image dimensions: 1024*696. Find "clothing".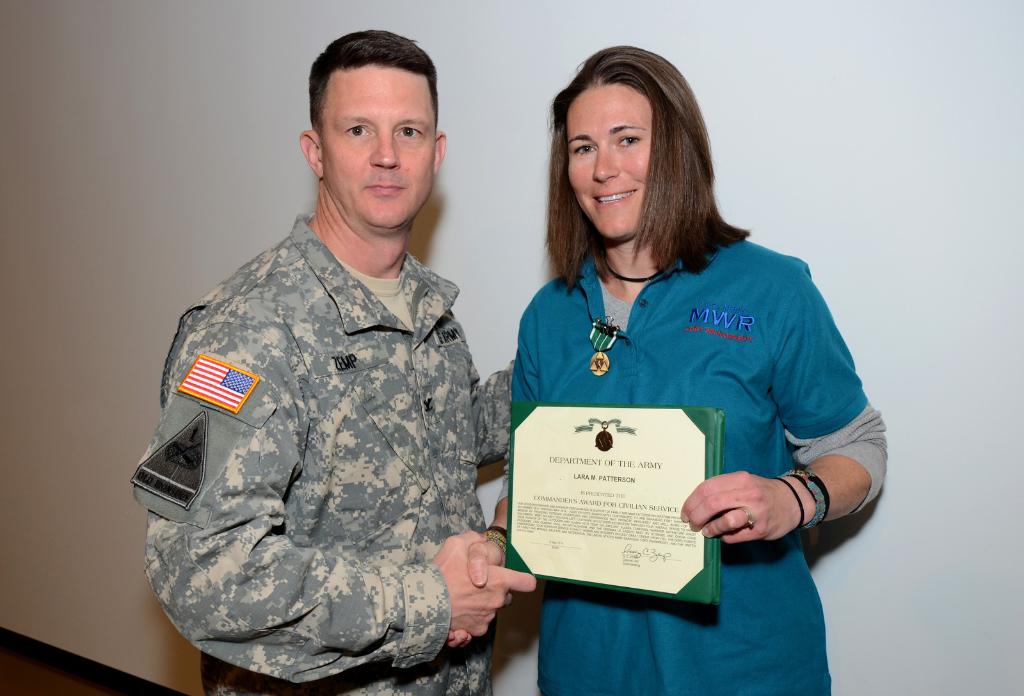
box=[116, 190, 514, 695].
